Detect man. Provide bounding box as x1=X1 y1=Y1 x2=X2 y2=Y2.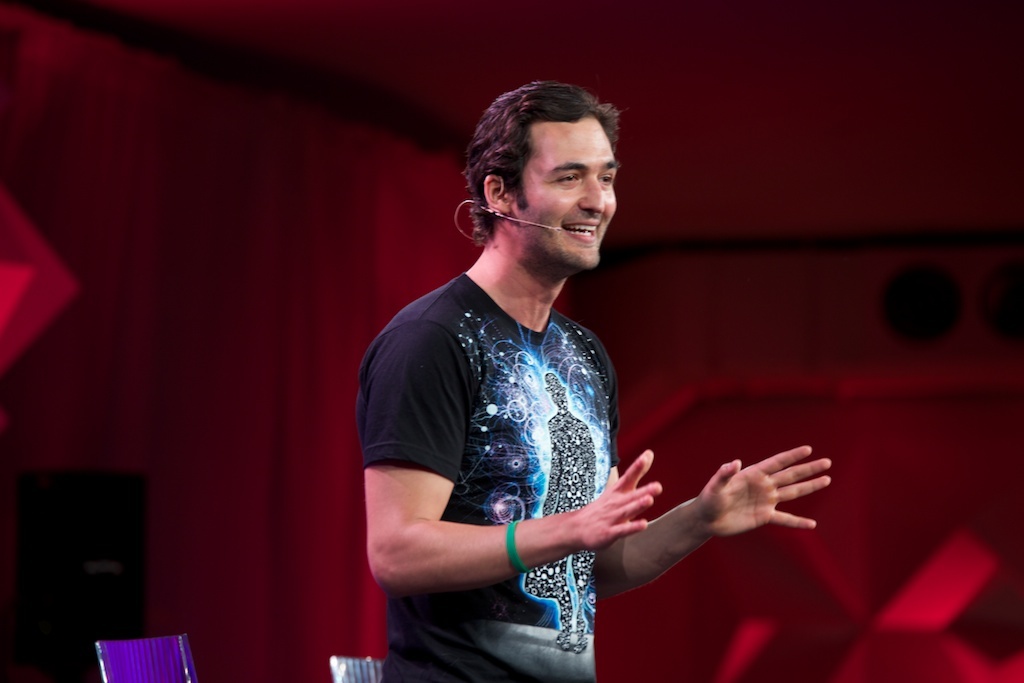
x1=350 y1=92 x2=729 y2=665.
